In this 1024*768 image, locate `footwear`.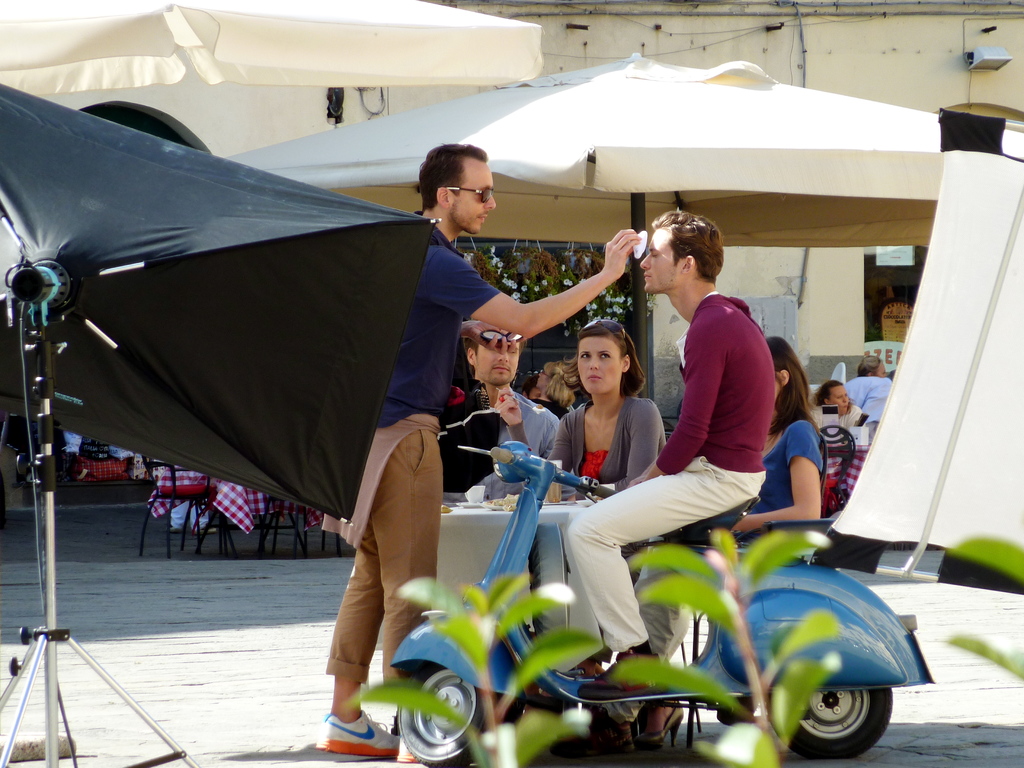
Bounding box: bbox=[577, 643, 676, 698].
